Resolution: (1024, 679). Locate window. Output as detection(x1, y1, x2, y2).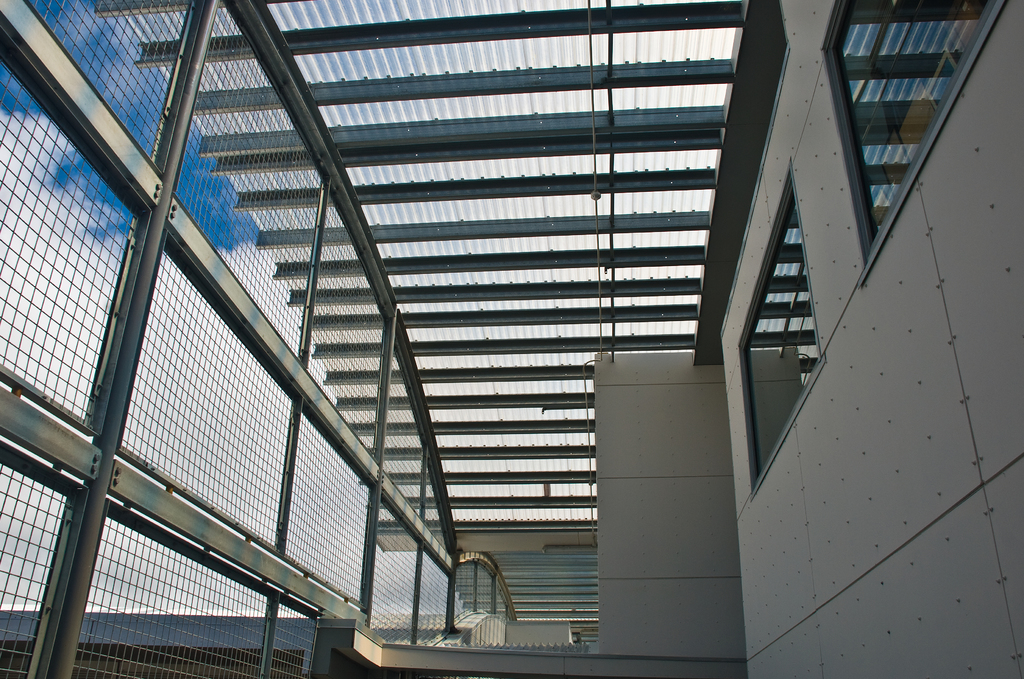
detection(736, 161, 833, 506).
